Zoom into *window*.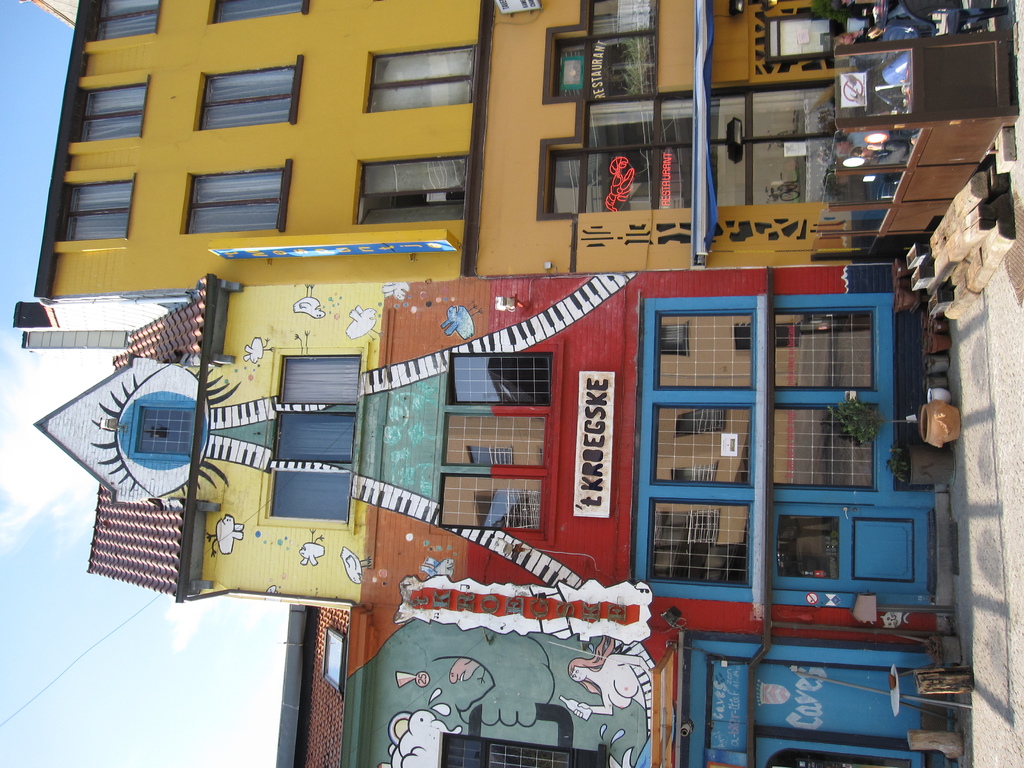
Zoom target: Rect(65, 167, 138, 248).
